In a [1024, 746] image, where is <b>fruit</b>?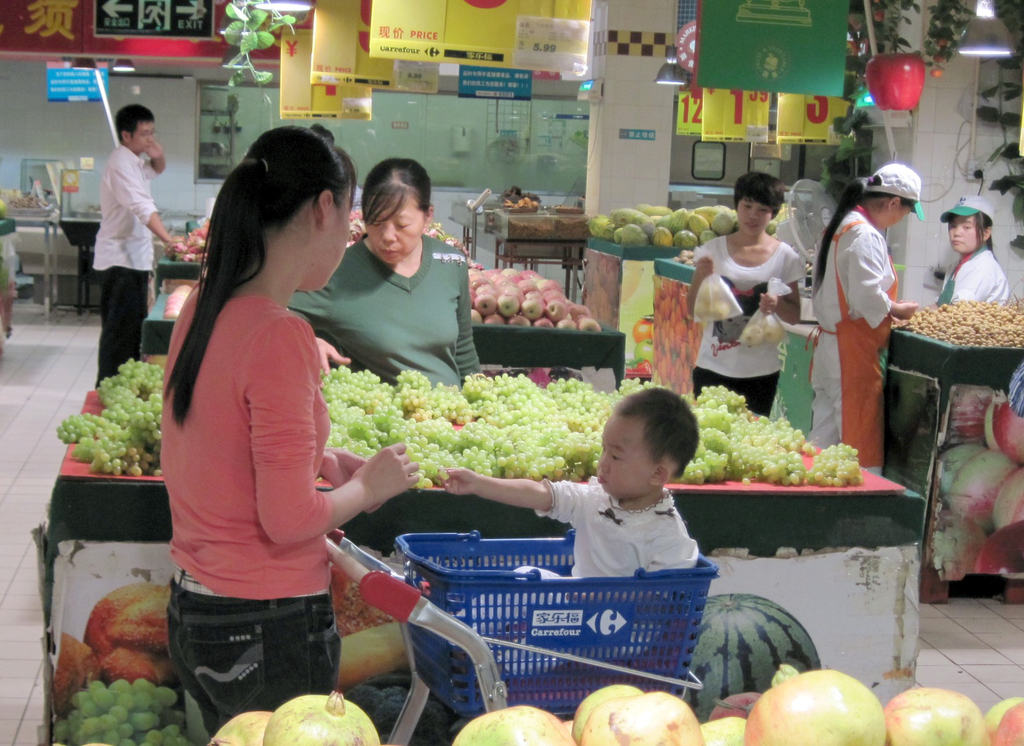
{"left": 262, "top": 688, "right": 379, "bottom": 745}.
